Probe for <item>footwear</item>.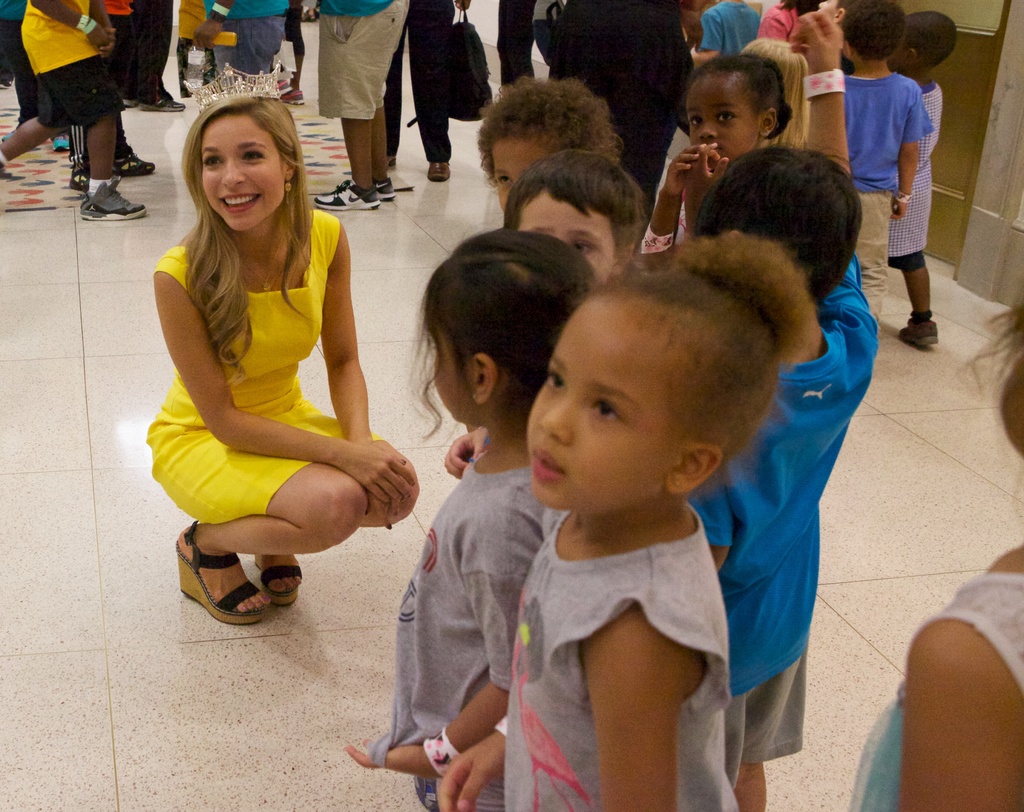
Probe result: bbox=[311, 177, 378, 213].
